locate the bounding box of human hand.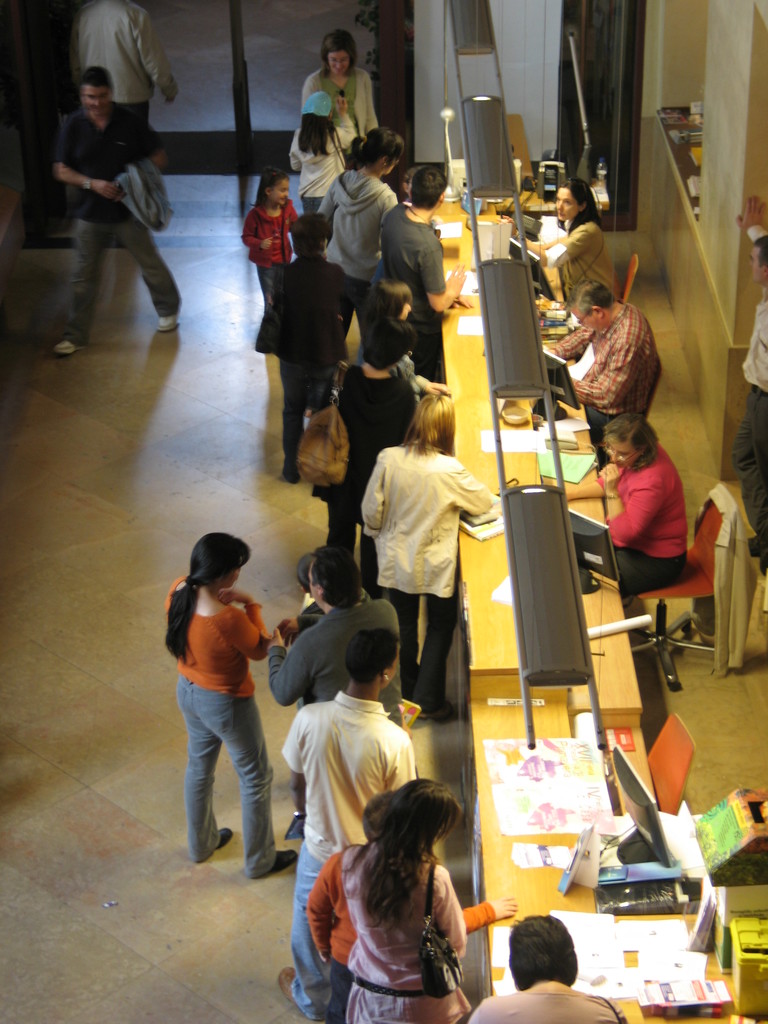
Bounding box: (x1=261, y1=234, x2=275, y2=252).
